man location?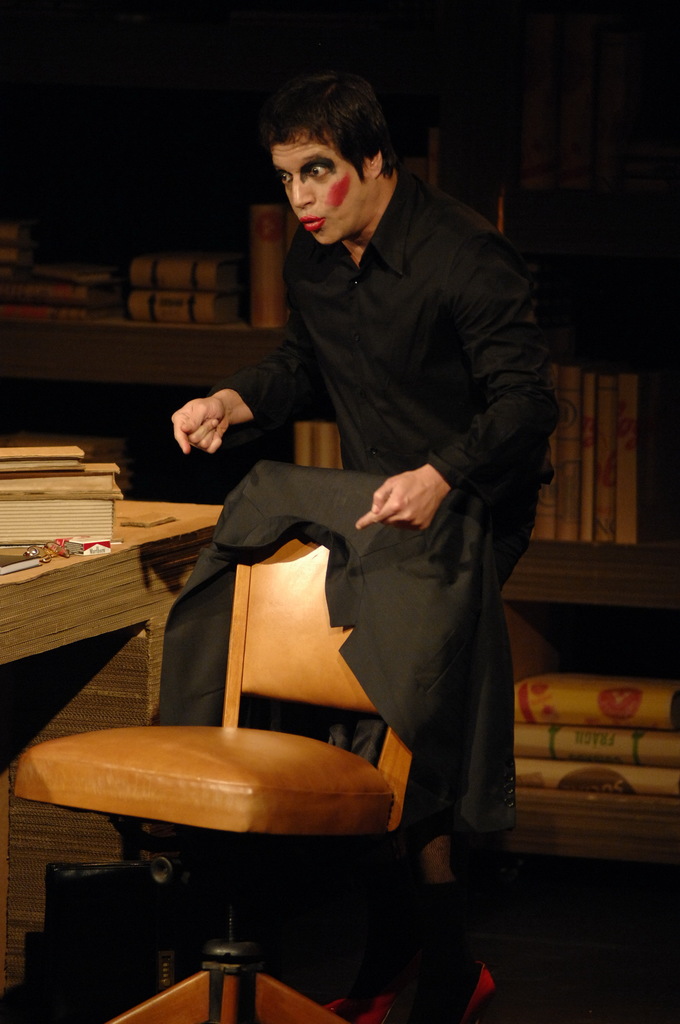
141:65:557:987
